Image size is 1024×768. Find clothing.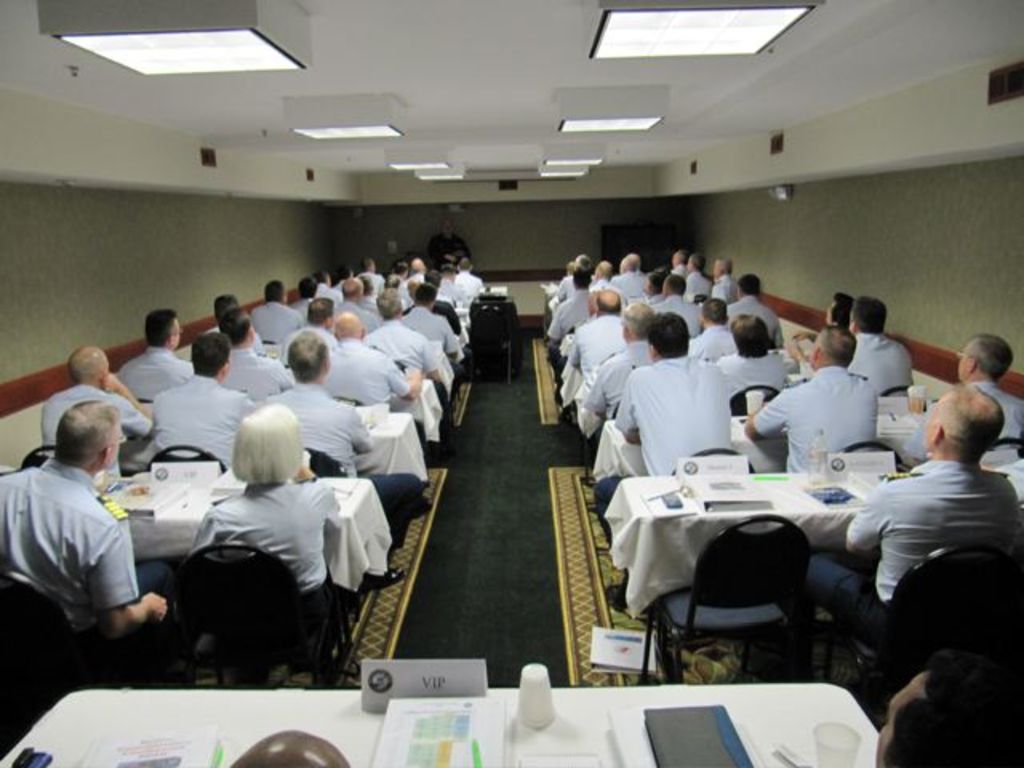
[398, 304, 461, 362].
